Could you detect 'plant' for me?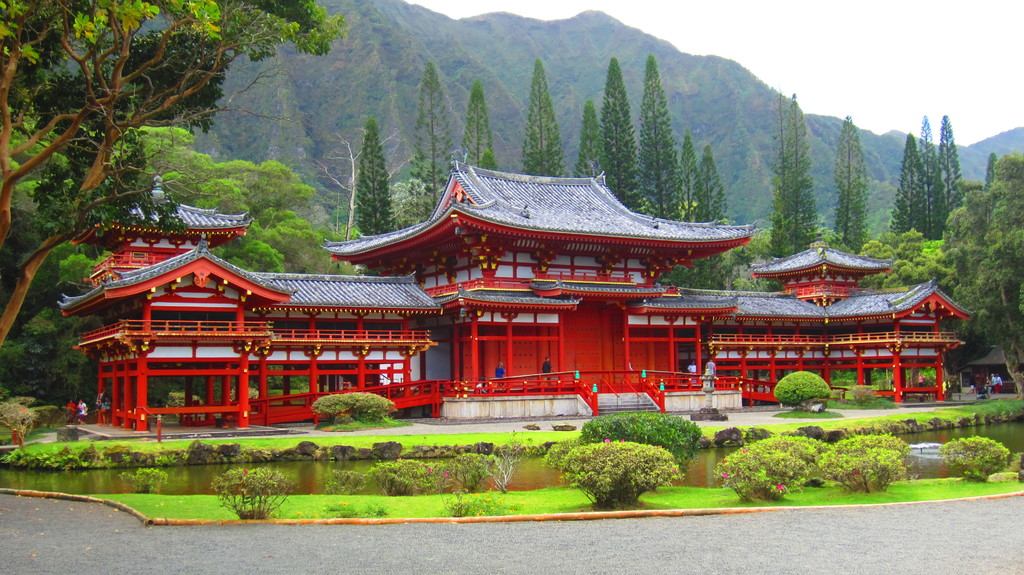
Detection result: x1=380, y1=457, x2=426, y2=494.
